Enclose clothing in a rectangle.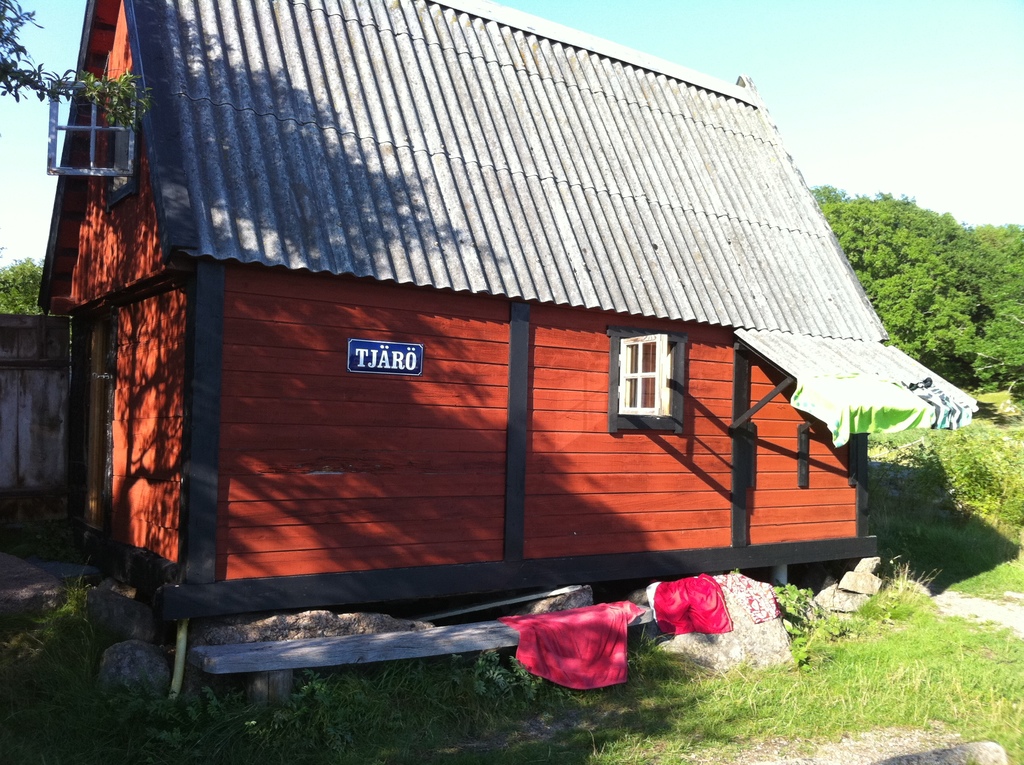
bbox=[487, 613, 623, 696].
